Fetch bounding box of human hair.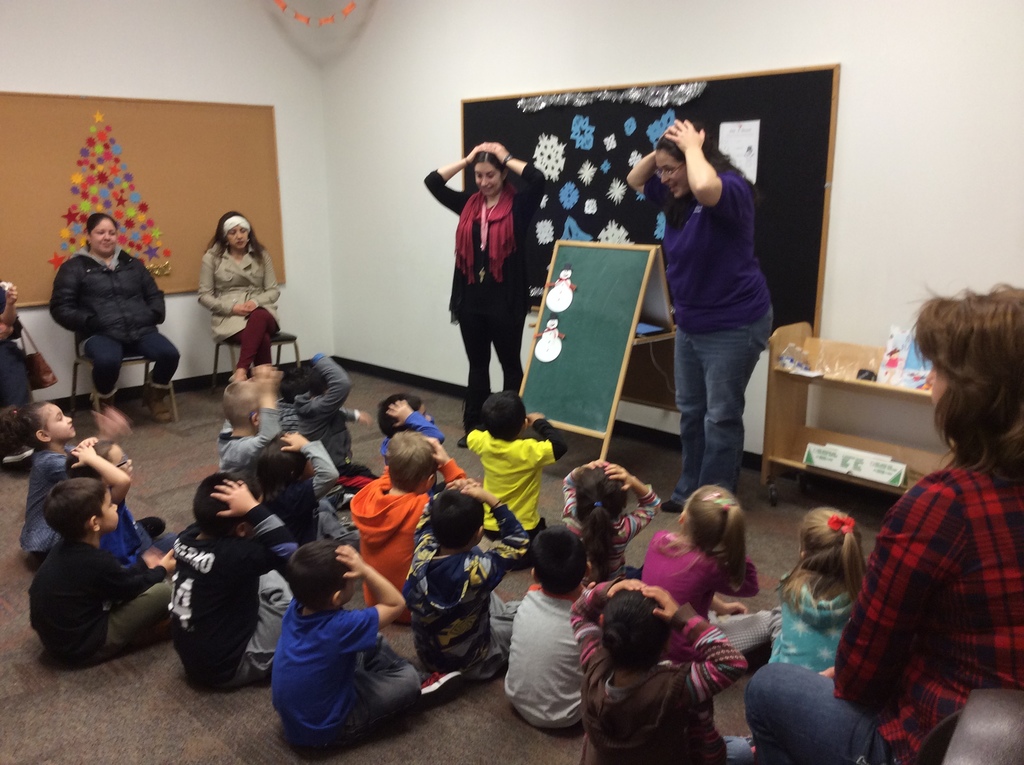
Bbox: pyautogui.locateOnScreen(290, 536, 347, 602).
